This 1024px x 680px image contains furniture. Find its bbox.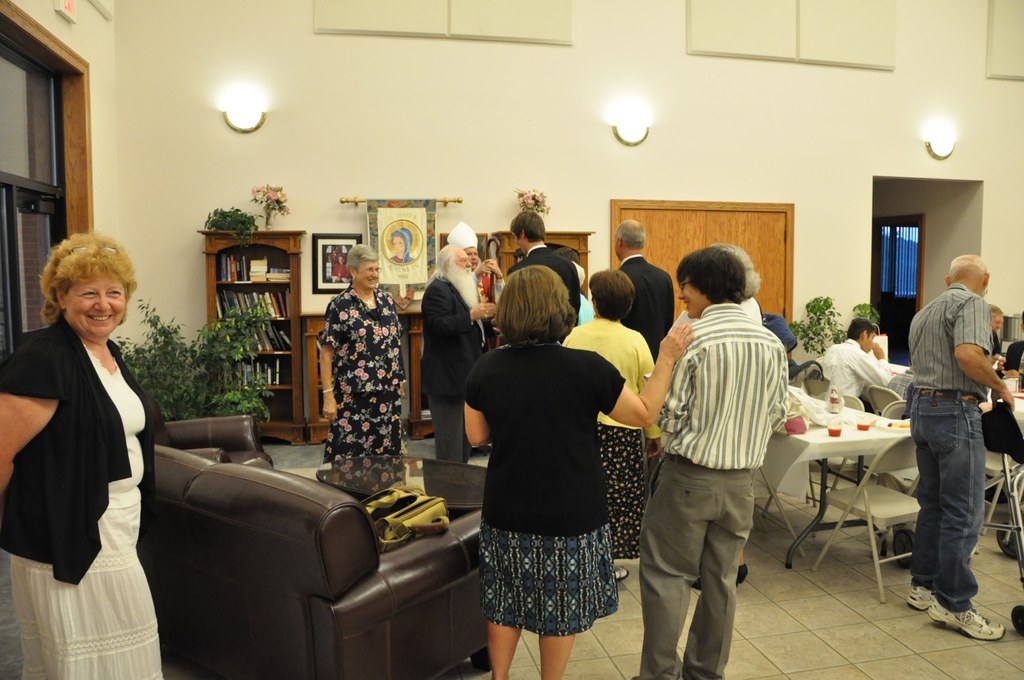
Rect(199, 229, 307, 445).
